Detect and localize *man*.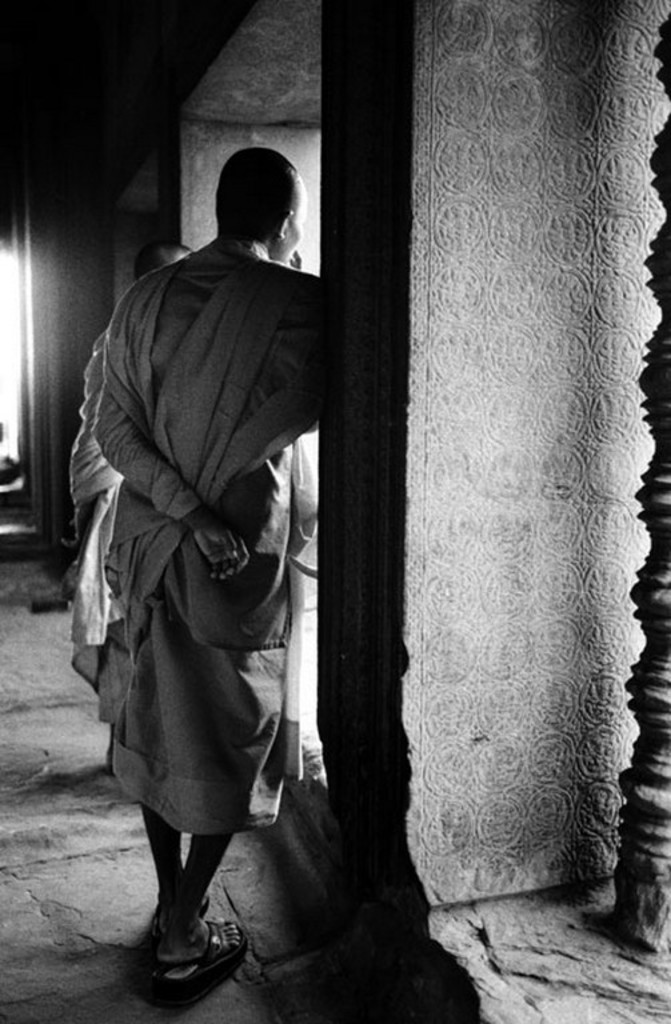
Localized at region(64, 140, 321, 991).
